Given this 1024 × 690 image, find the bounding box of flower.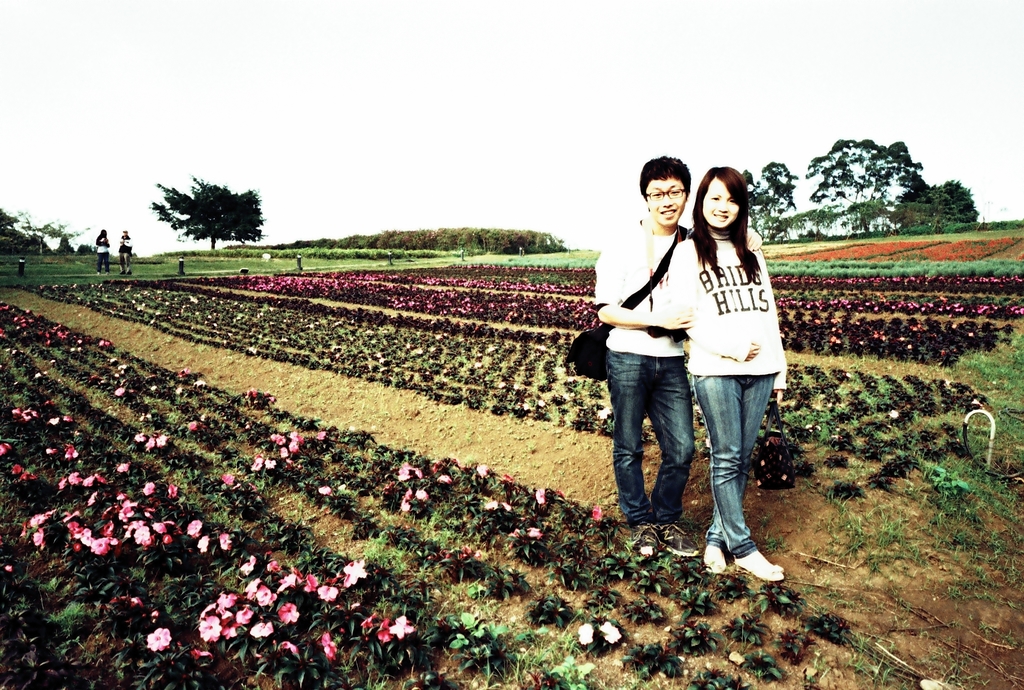
pyautogui.locateOnScreen(111, 384, 129, 398).
